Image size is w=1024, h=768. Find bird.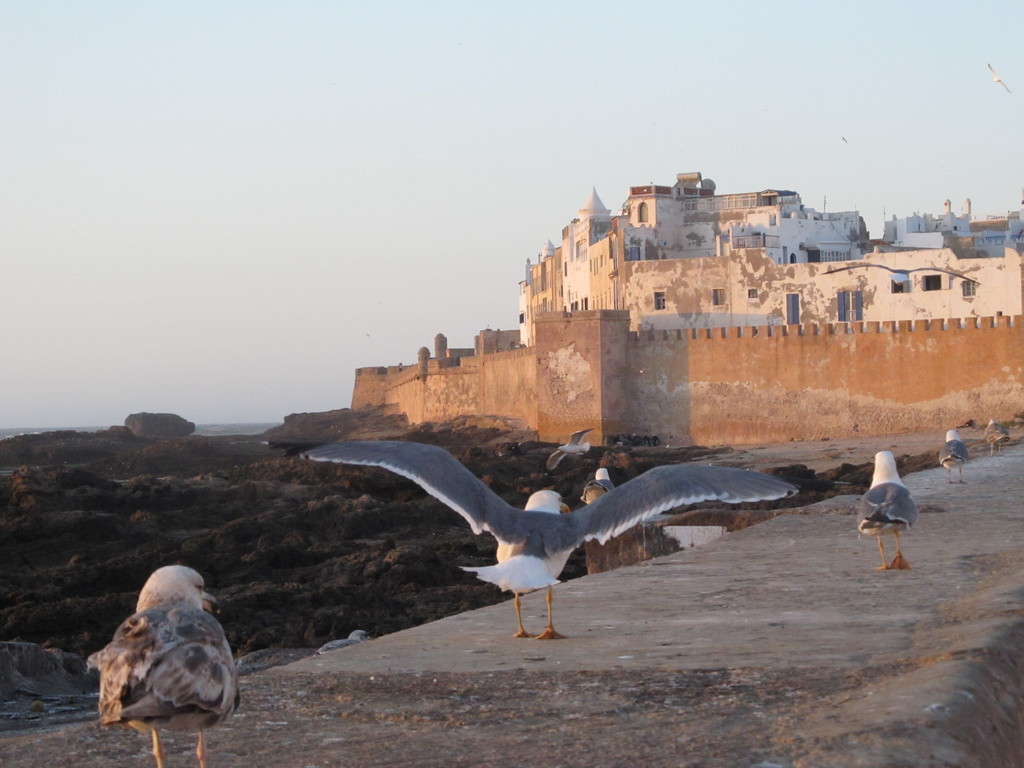
986, 417, 1010, 458.
